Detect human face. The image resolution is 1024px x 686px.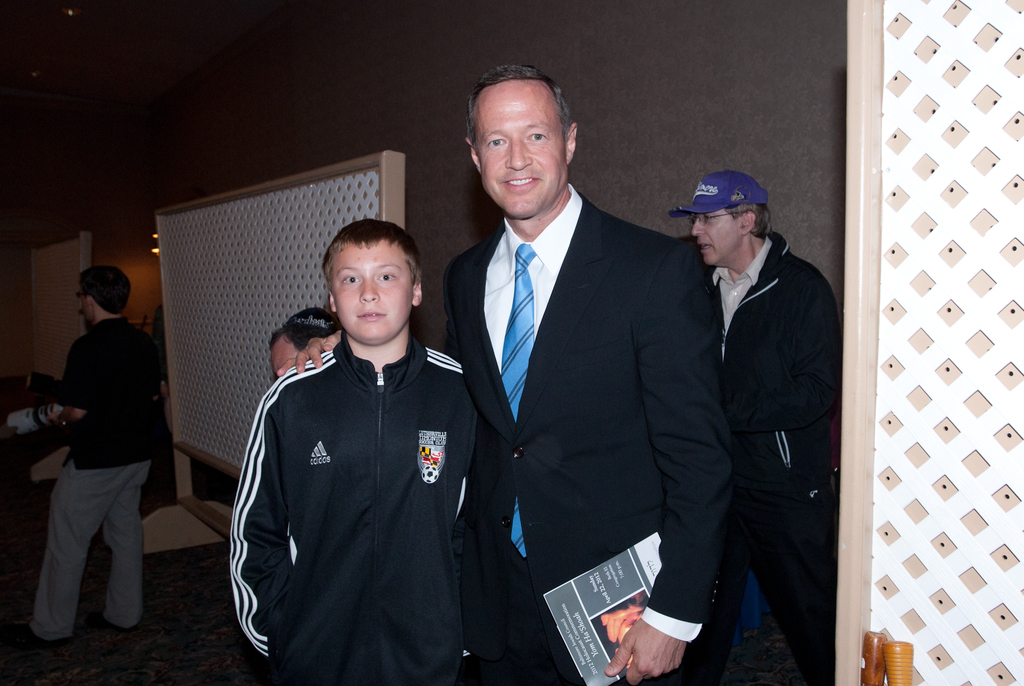
(694,209,745,266).
